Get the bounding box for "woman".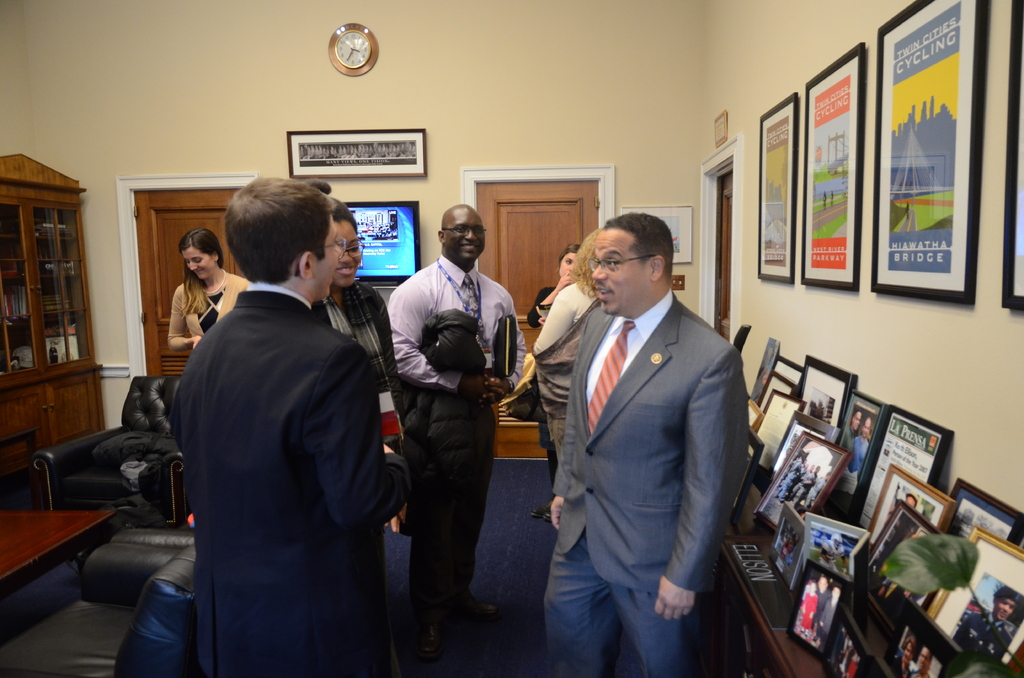
box(537, 223, 602, 467).
